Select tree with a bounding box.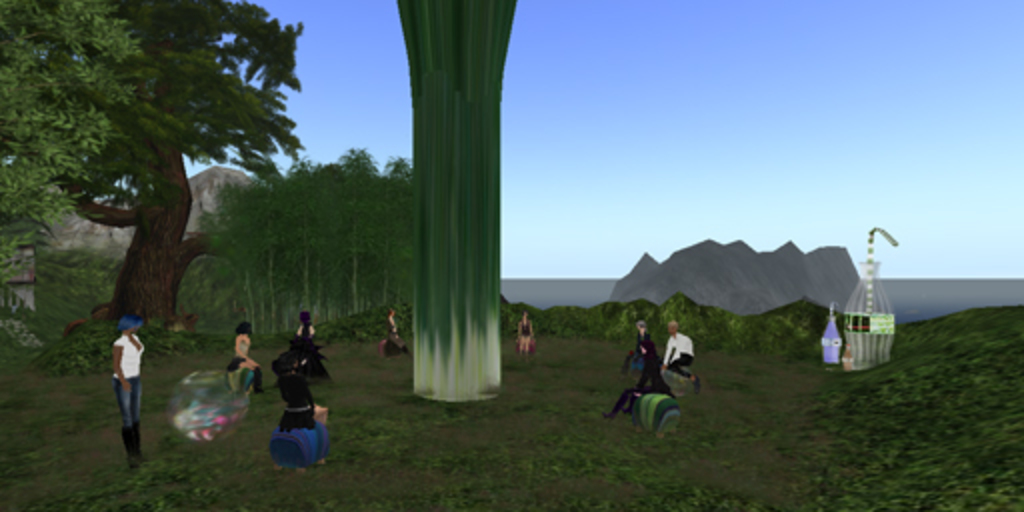
region(394, 0, 526, 400).
